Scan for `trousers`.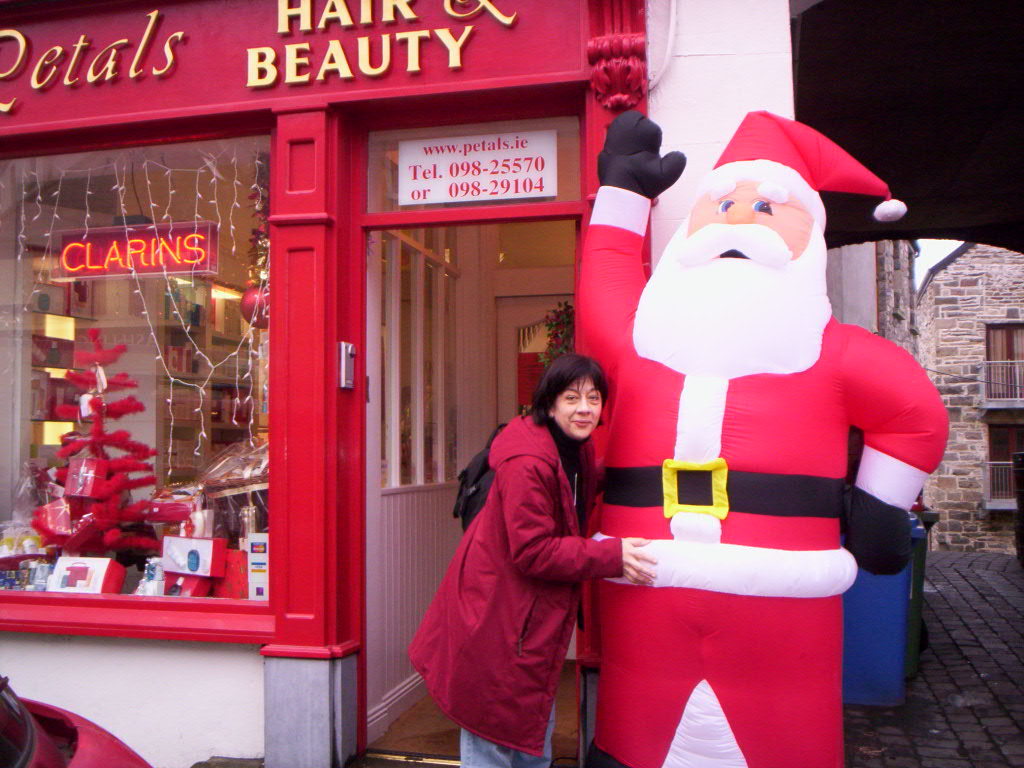
Scan result: locate(455, 701, 554, 767).
